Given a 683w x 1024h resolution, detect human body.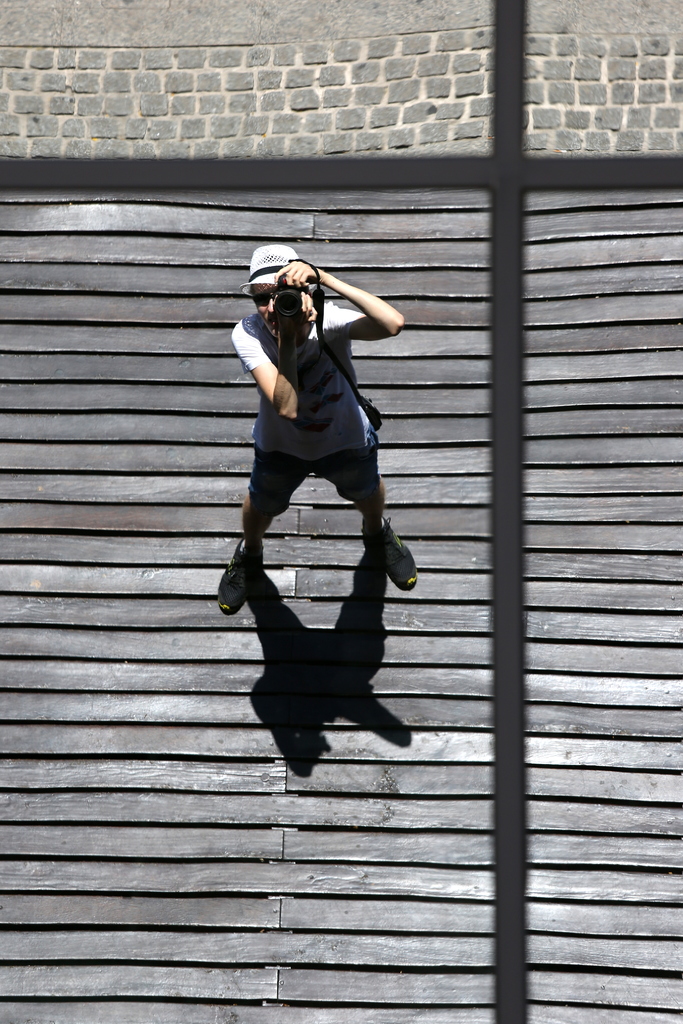
219/184/412/773.
